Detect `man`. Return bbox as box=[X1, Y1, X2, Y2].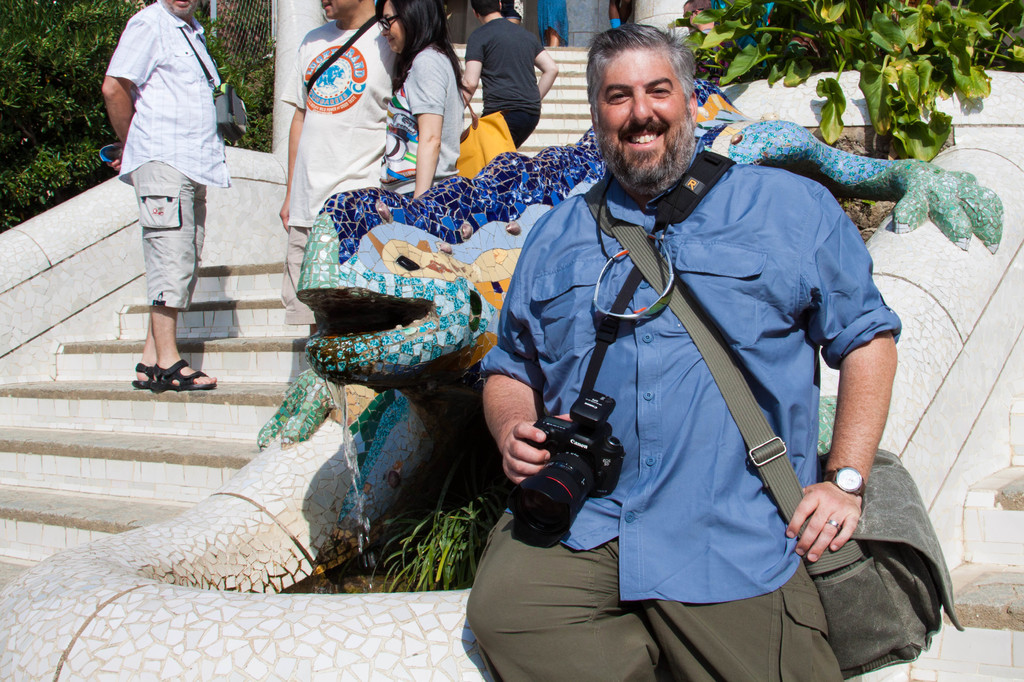
box=[468, 21, 902, 681].
